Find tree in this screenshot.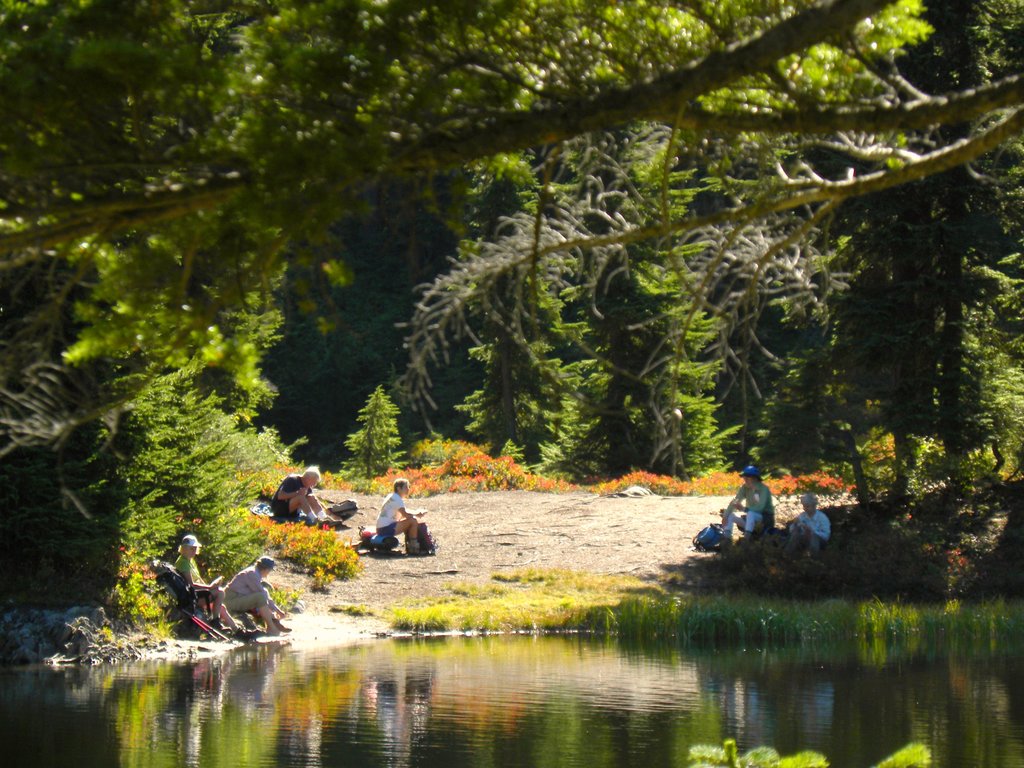
The bounding box for tree is 0, 0, 1023, 585.
